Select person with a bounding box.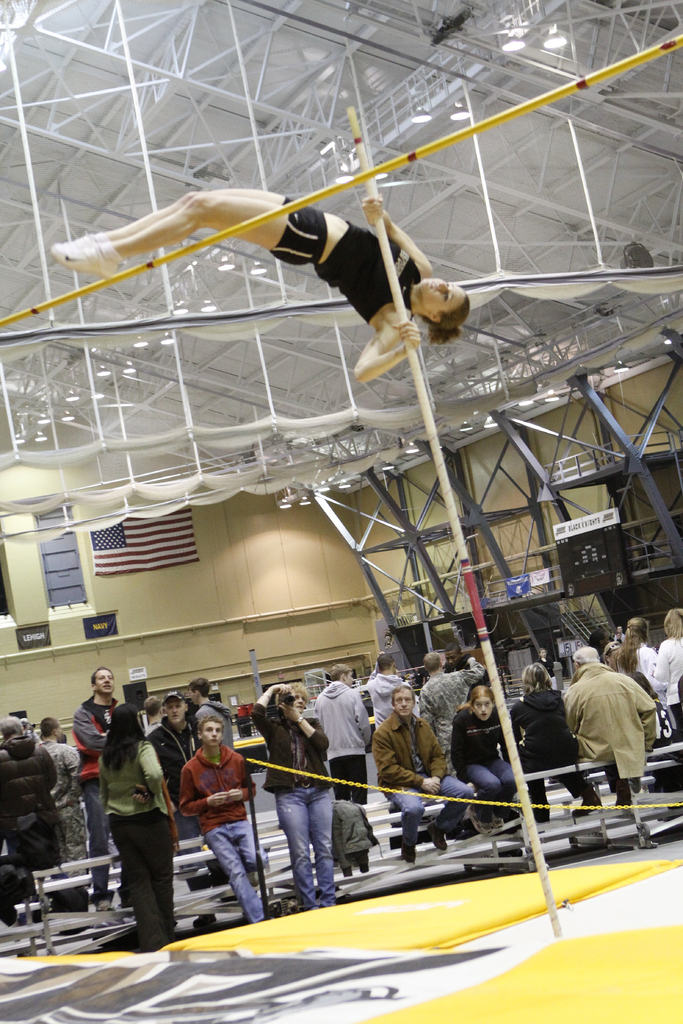
<box>177,708,261,924</box>.
